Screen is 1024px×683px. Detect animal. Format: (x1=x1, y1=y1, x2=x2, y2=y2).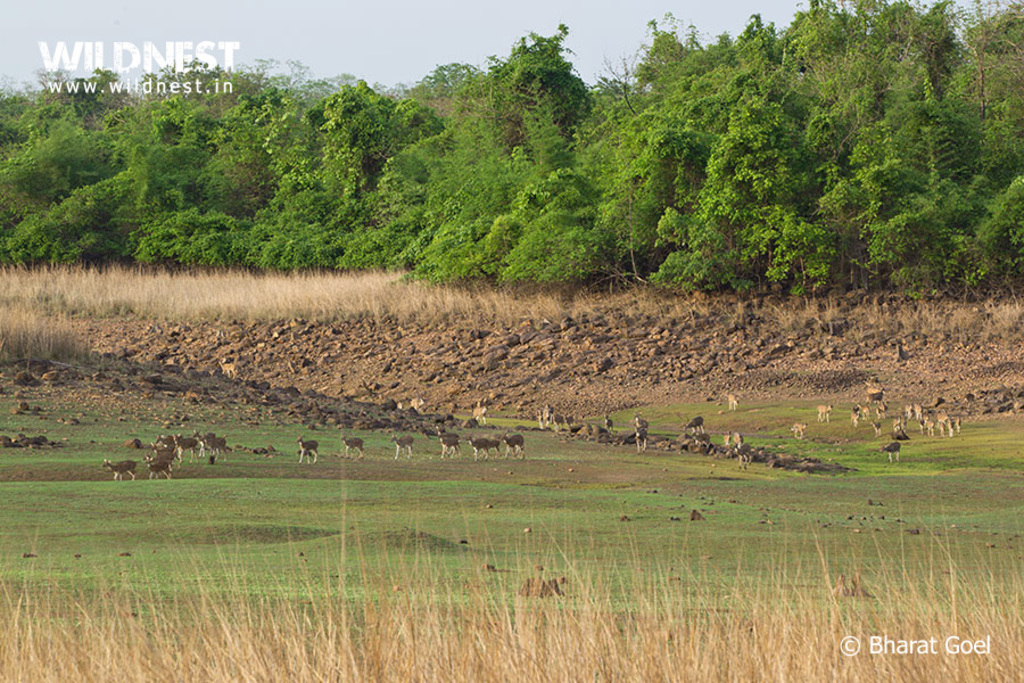
(x1=389, y1=435, x2=413, y2=458).
